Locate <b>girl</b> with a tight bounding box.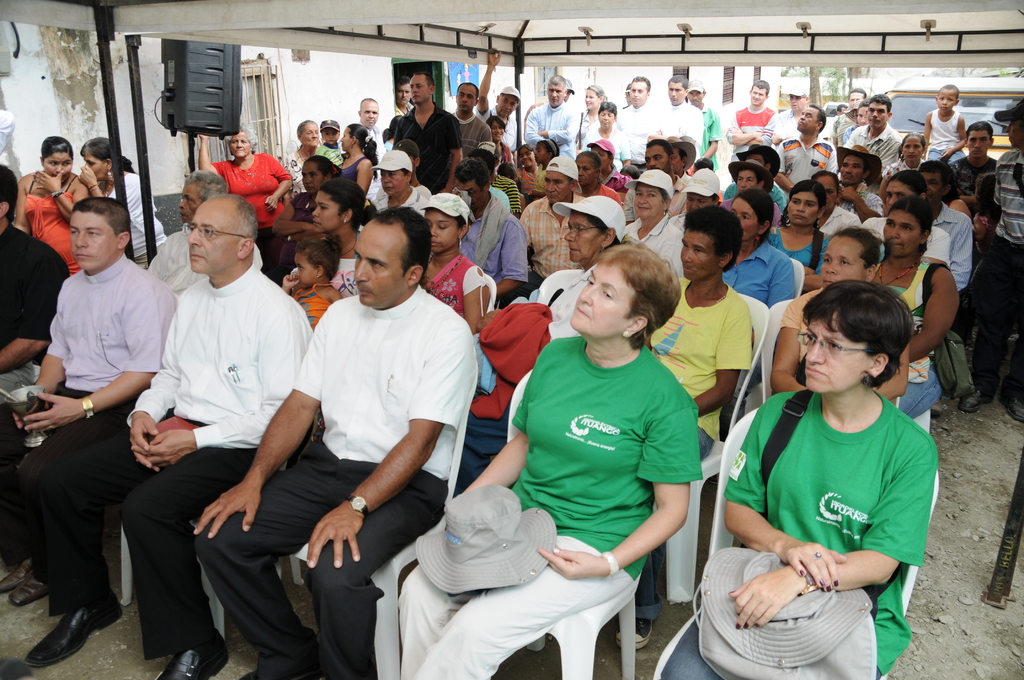
crop(339, 121, 372, 198).
